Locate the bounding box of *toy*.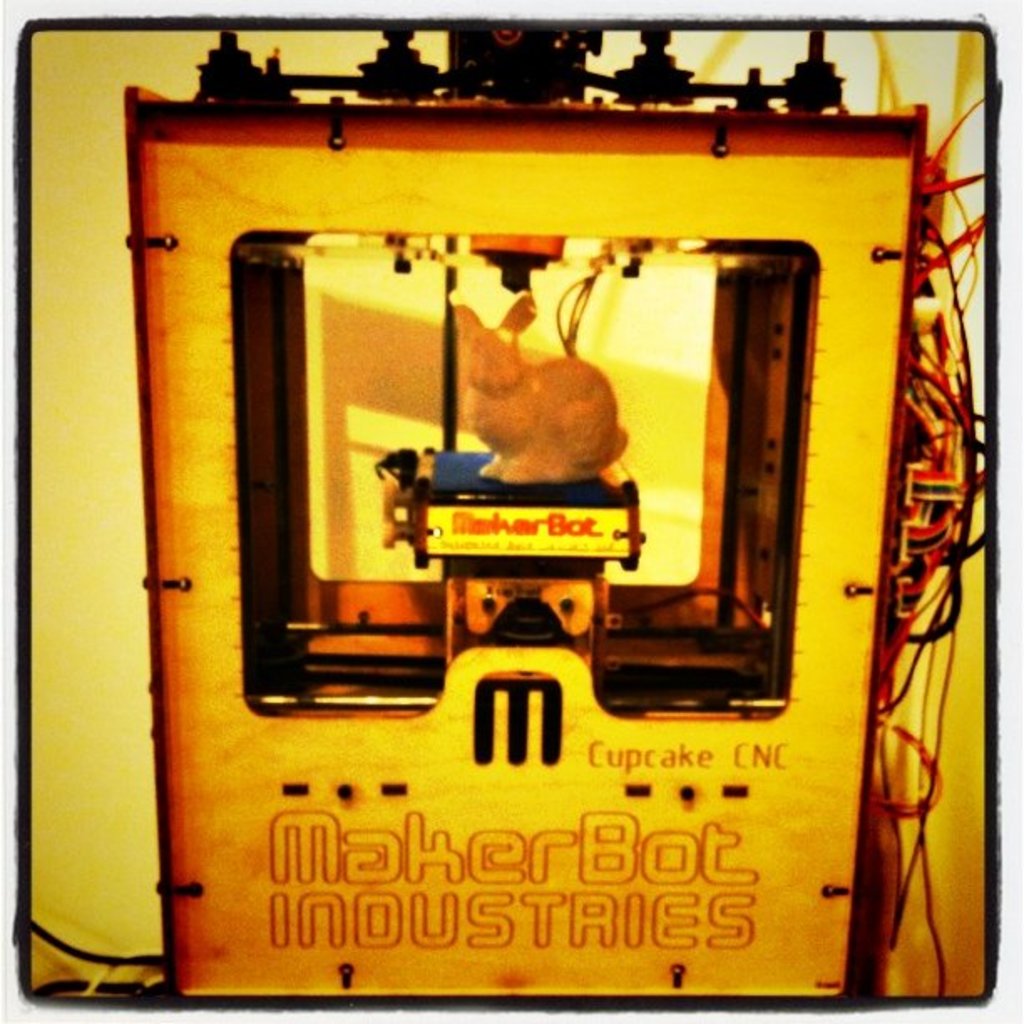
Bounding box: (left=458, top=284, right=626, bottom=509).
